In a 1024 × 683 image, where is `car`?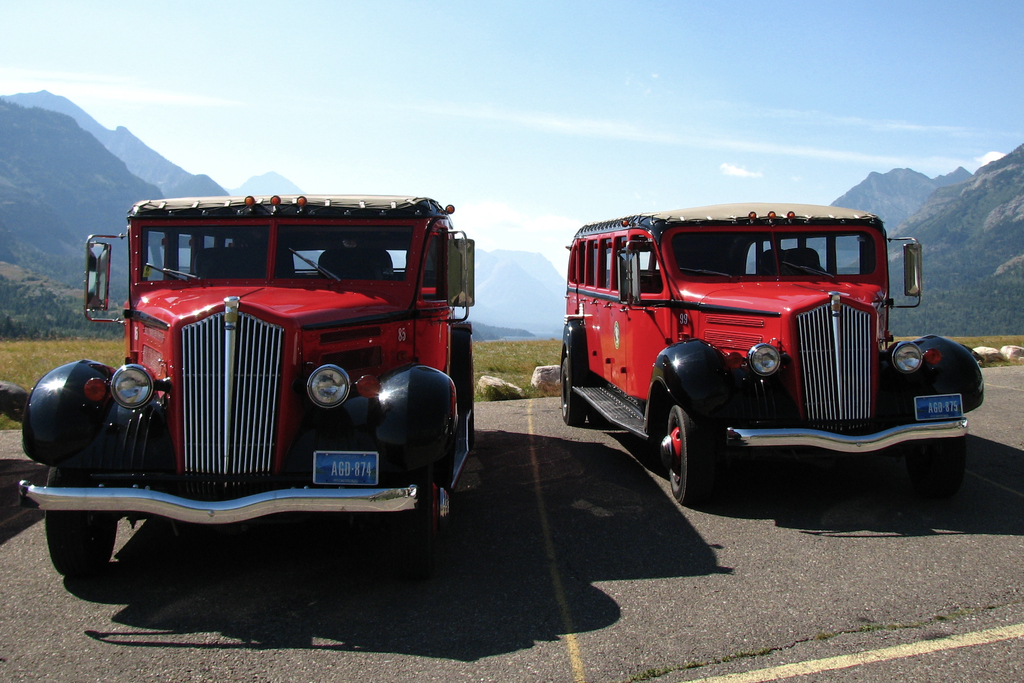
{"left": 19, "top": 190, "right": 481, "bottom": 578}.
